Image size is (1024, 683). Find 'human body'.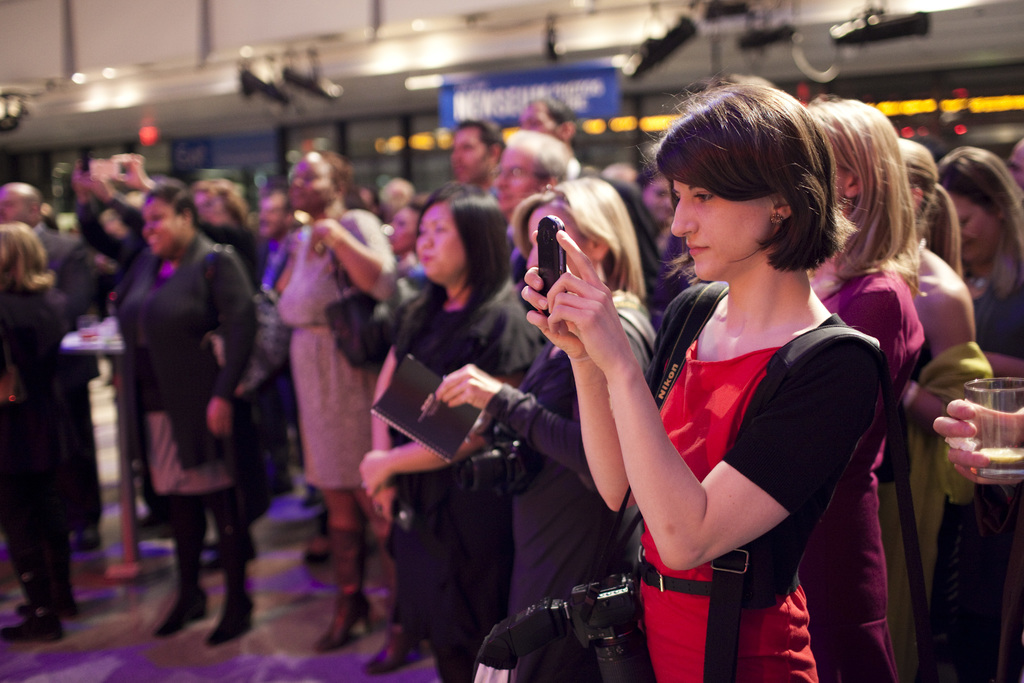
bbox=[519, 228, 886, 682].
